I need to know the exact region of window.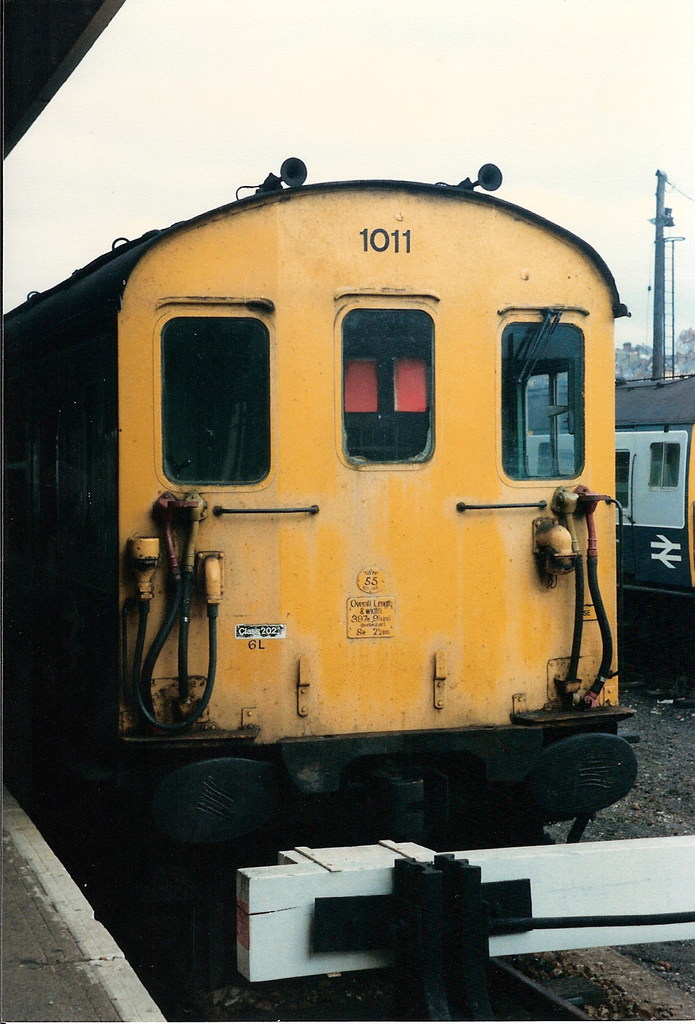
Region: box(331, 294, 442, 473).
